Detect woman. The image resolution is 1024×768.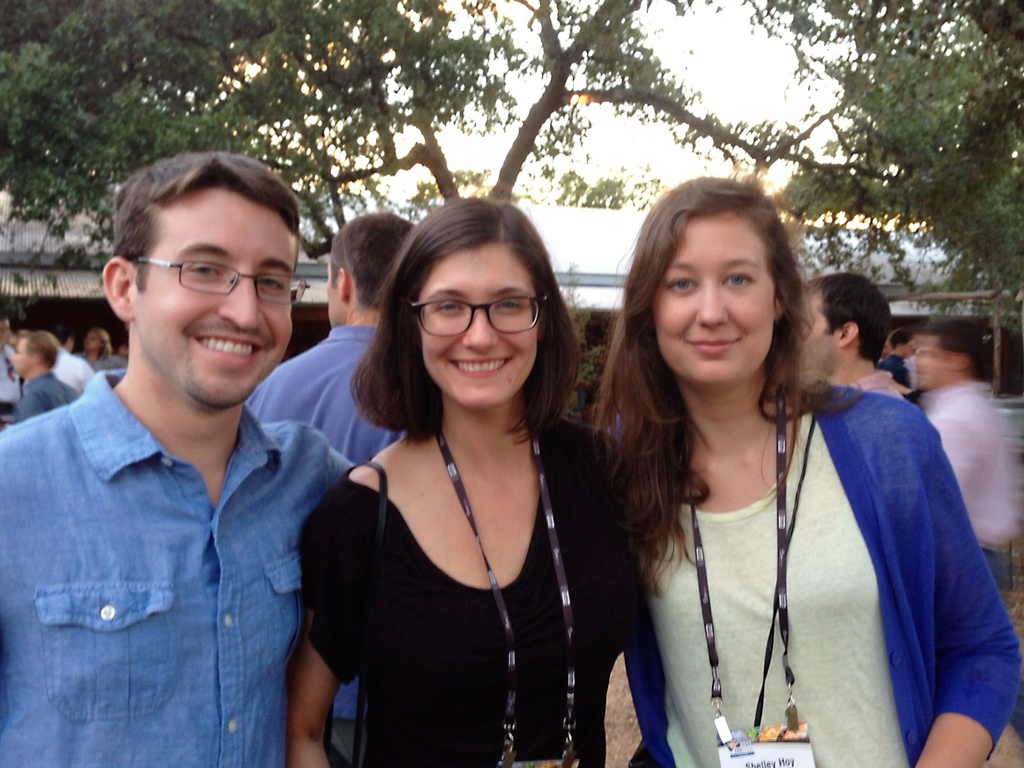
x1=595, y1=177, x2=1023, y2=767.
